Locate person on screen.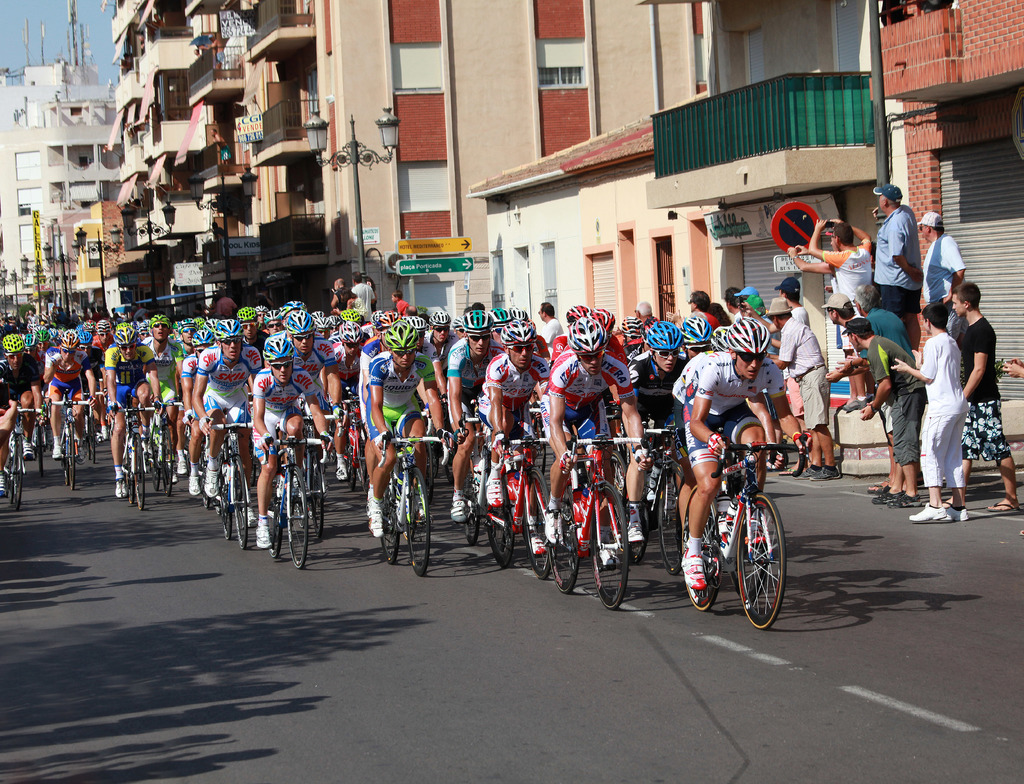
On screen at 452/318/468/338.
